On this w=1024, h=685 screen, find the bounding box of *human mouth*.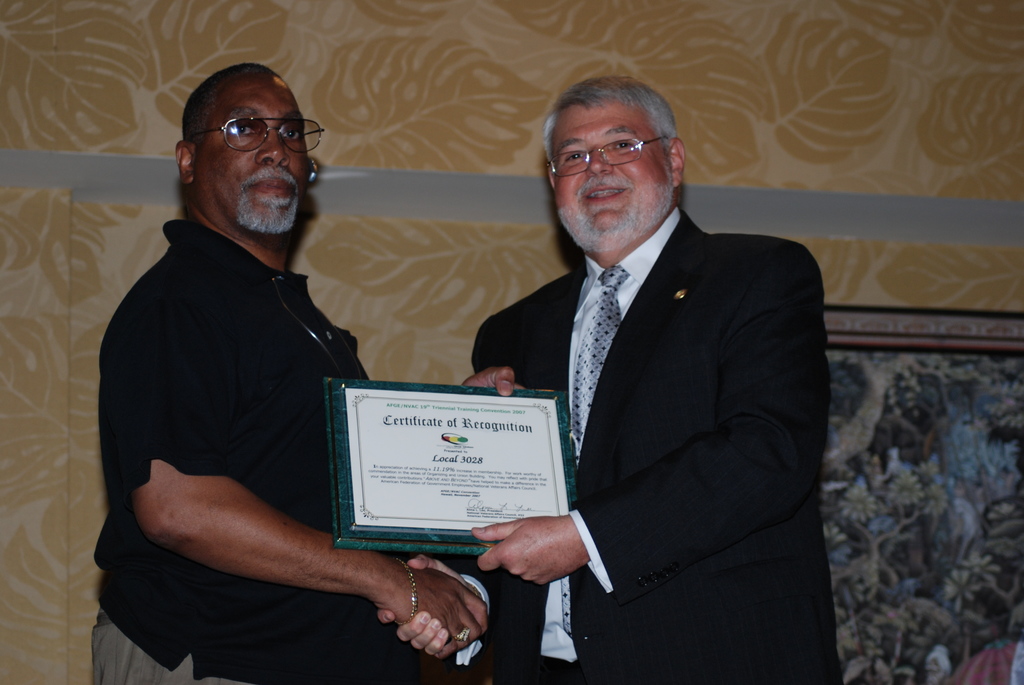
Bounding box: 588:185:627:200.
